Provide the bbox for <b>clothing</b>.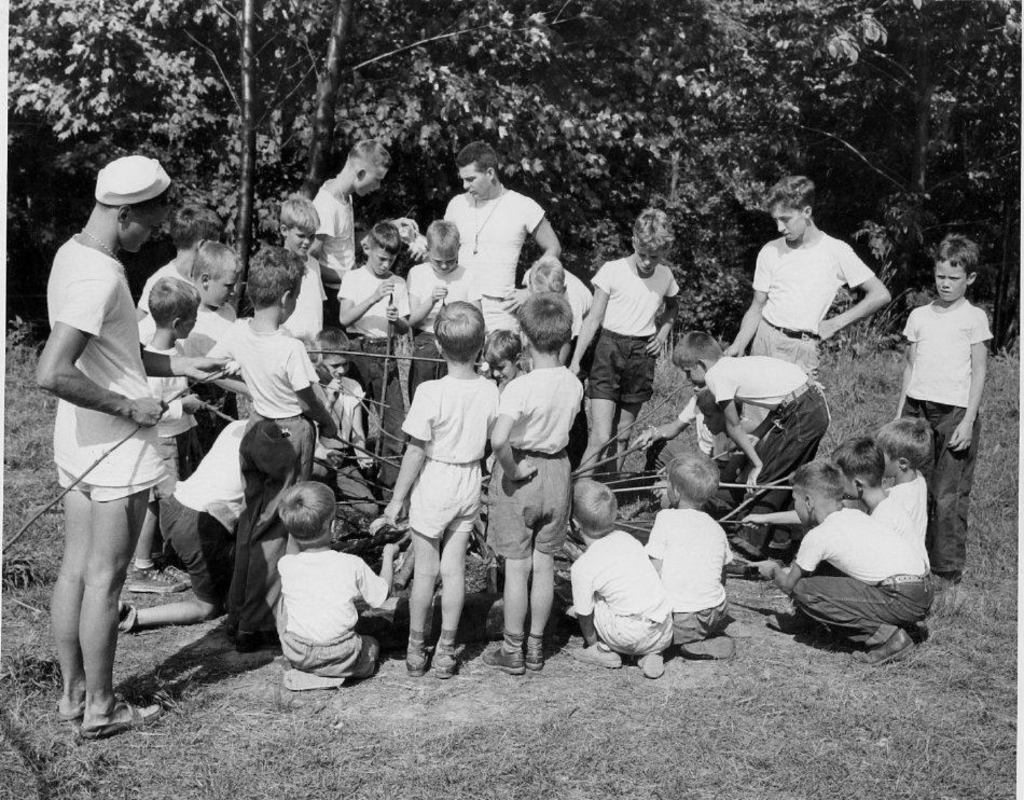
{"left": 642, "top": 502, "right": 737, "bottom": 650}.
